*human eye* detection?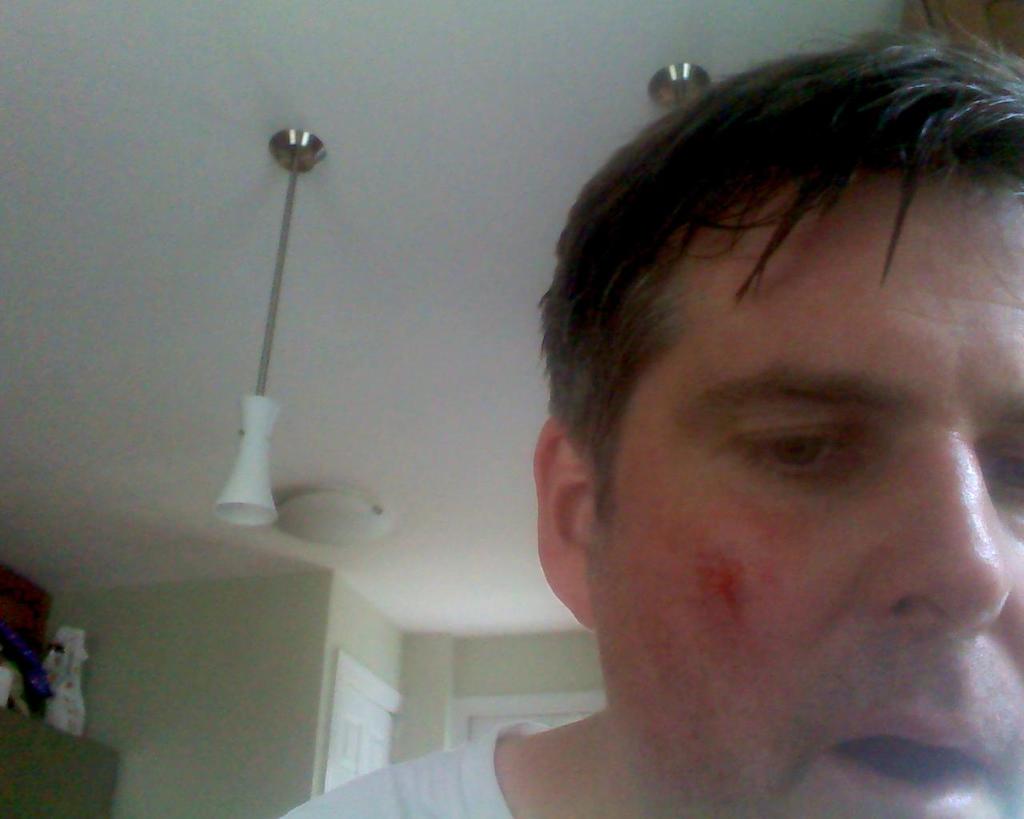
x1=986, y1=450, x2=1023, y2=487
